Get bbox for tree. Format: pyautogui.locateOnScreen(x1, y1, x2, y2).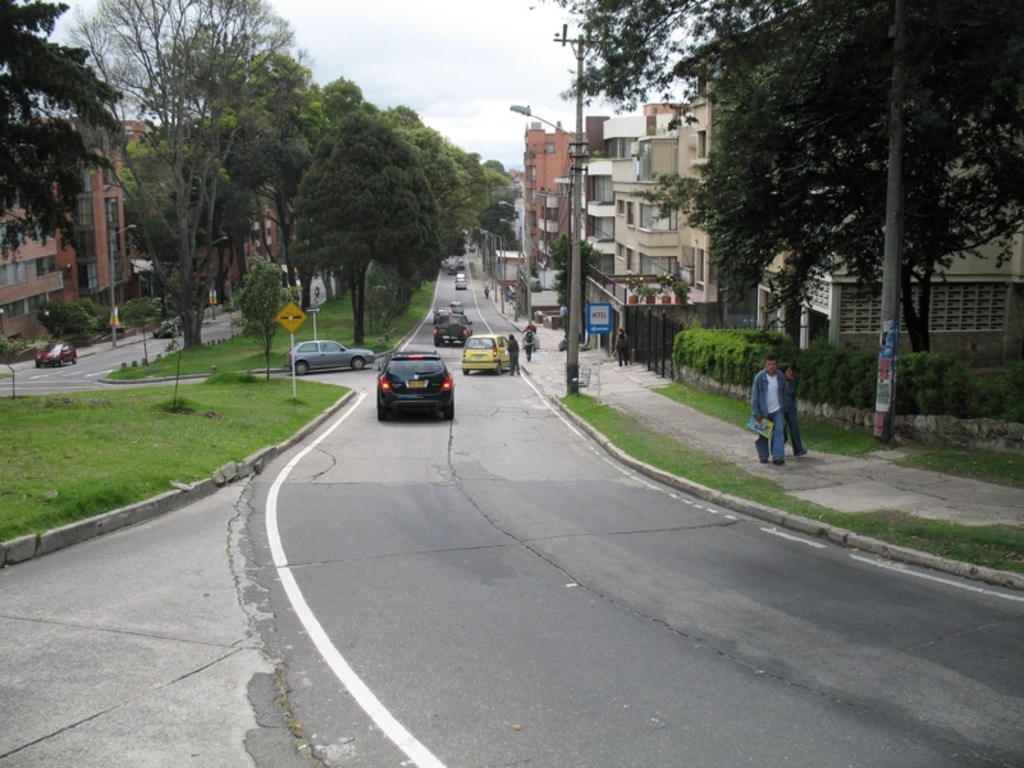
pyautogui.locateOnScreen(0, 0, 124, 269).
